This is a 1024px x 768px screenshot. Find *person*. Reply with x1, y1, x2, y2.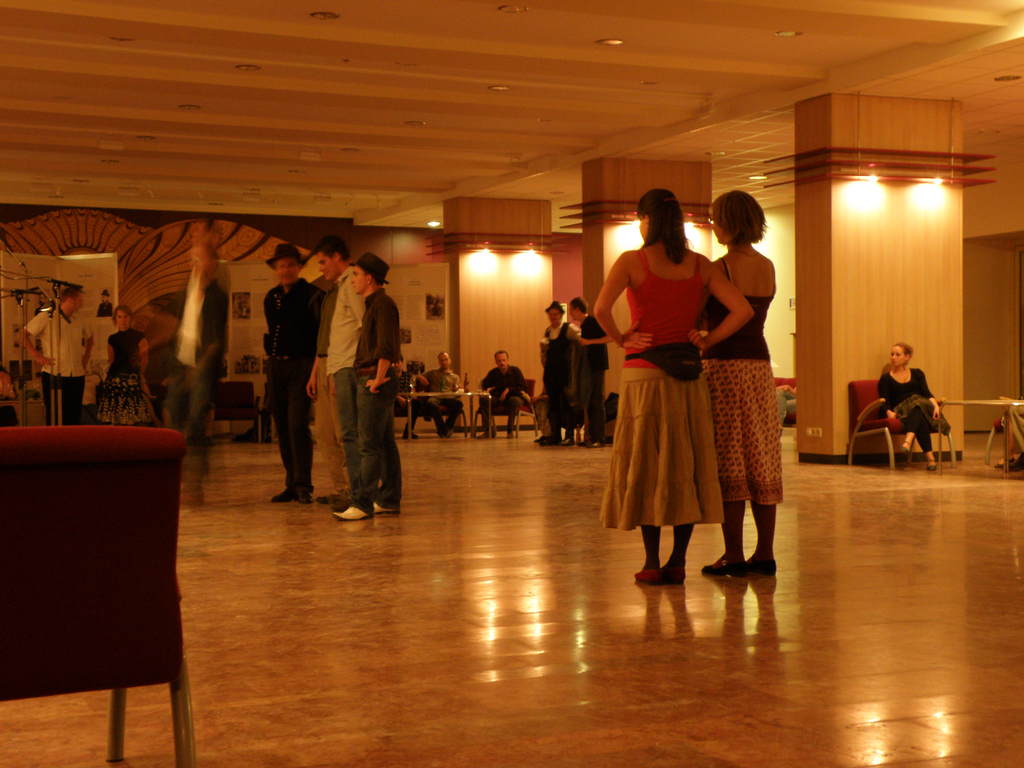
152, 246, 232, 503.
